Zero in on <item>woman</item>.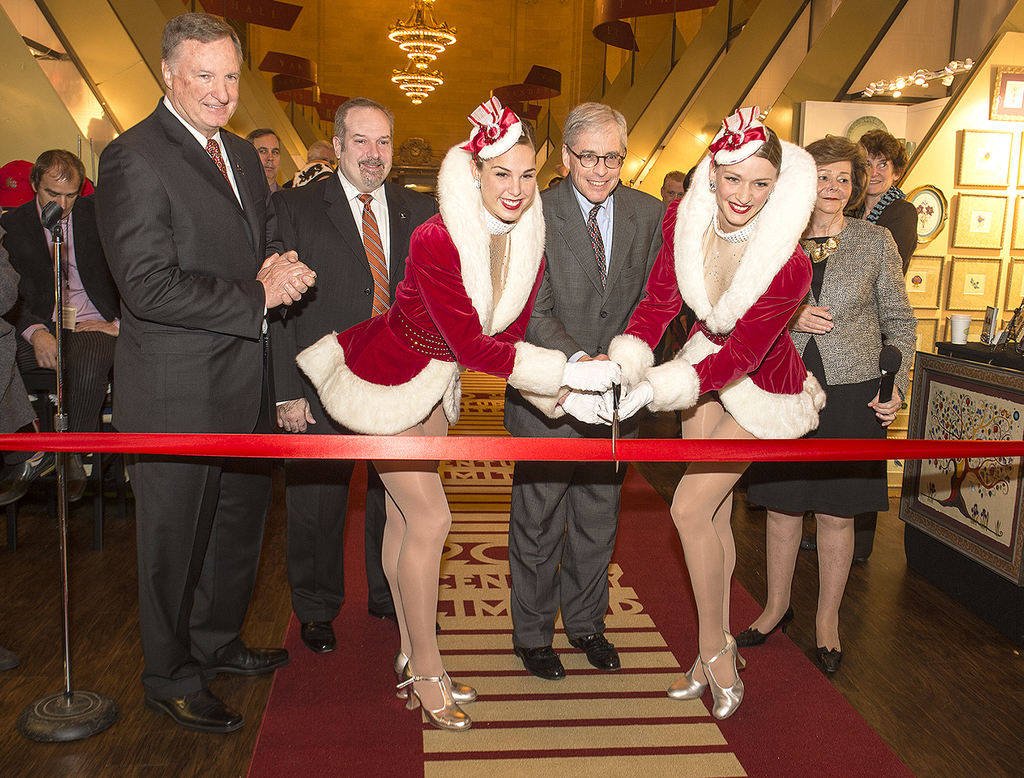
Zeroed in: (842,132,917,277).
